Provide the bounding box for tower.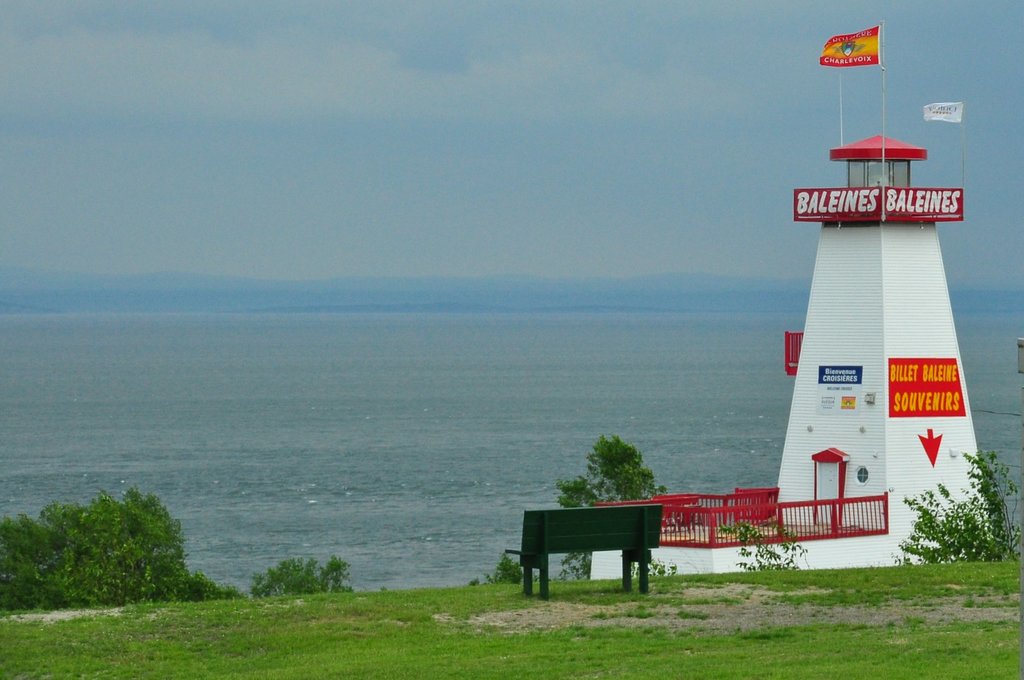
<box>605,129,1001,597</box>.
